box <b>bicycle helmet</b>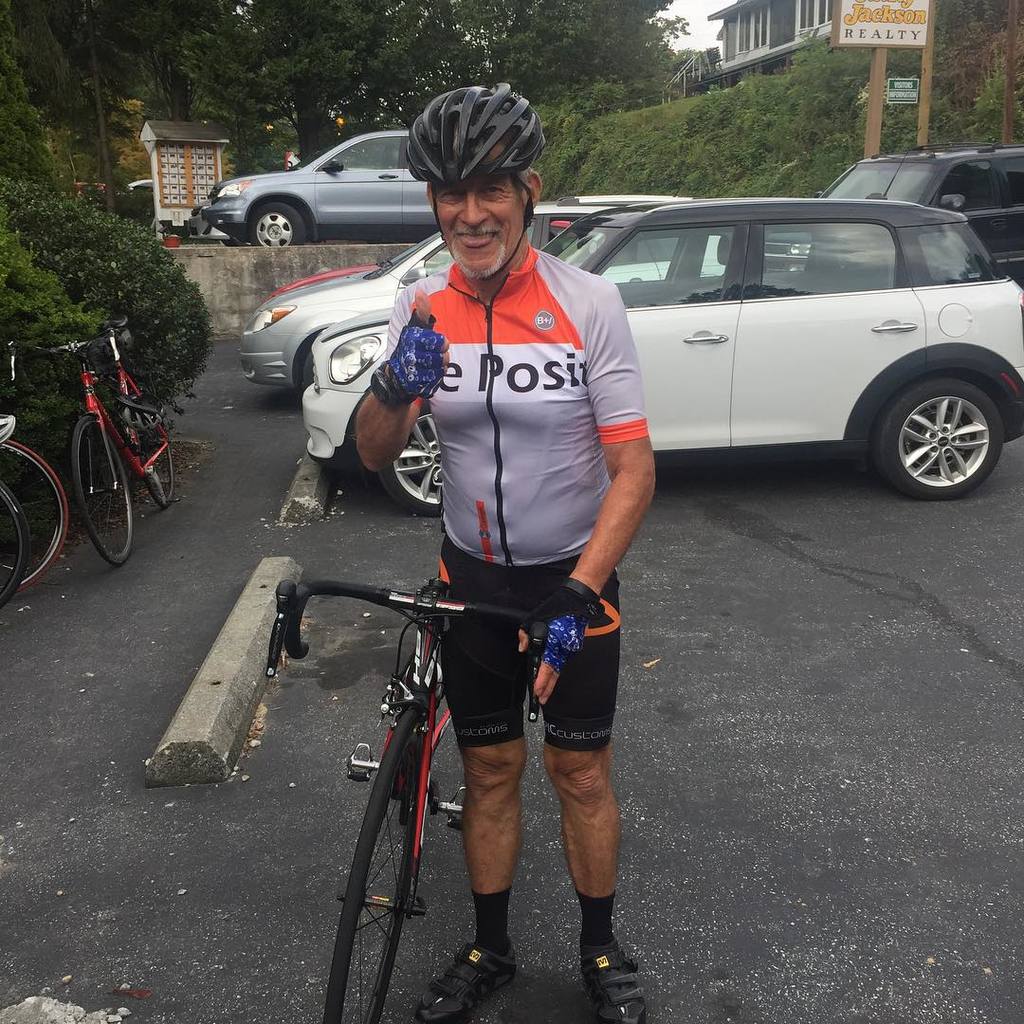
l=401, t=75, r=543, b=275
